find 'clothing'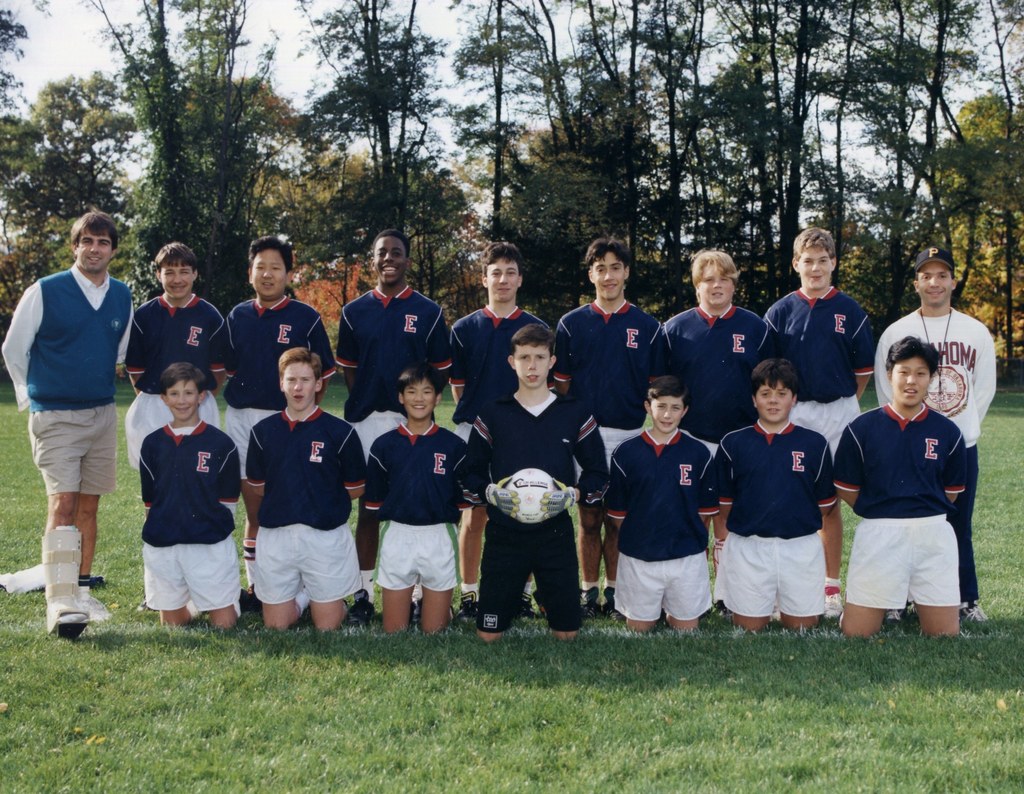
(254,514,360,603)
